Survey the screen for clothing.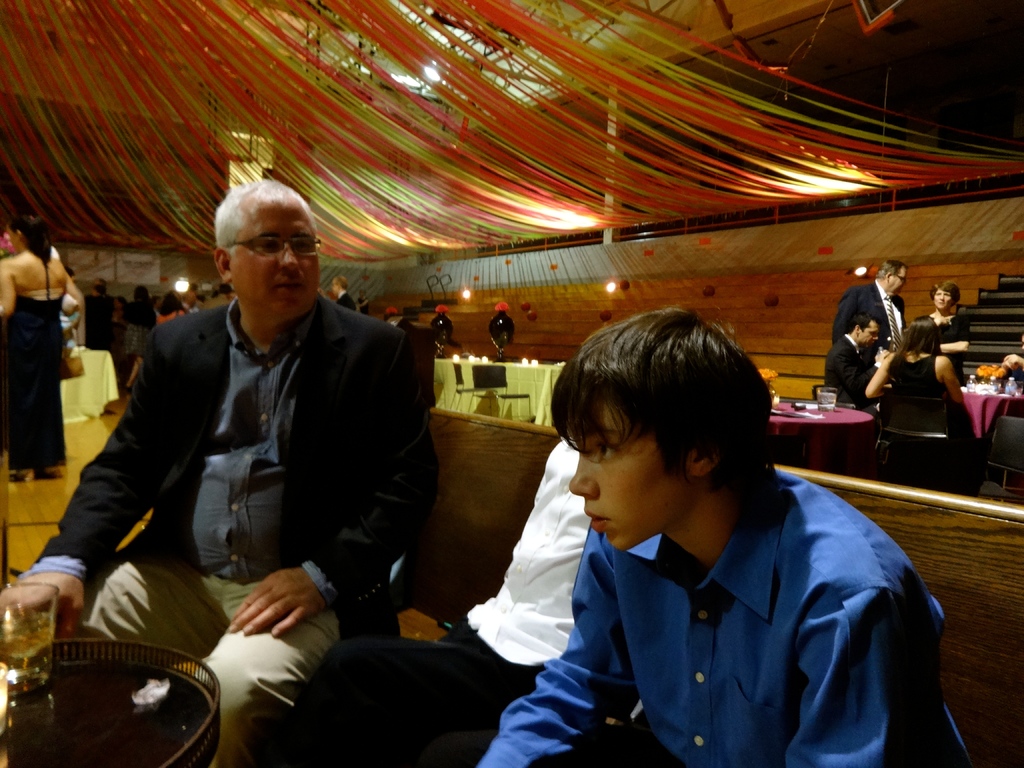
Survey found: left=15, top=288, right=442, bottom=767.
